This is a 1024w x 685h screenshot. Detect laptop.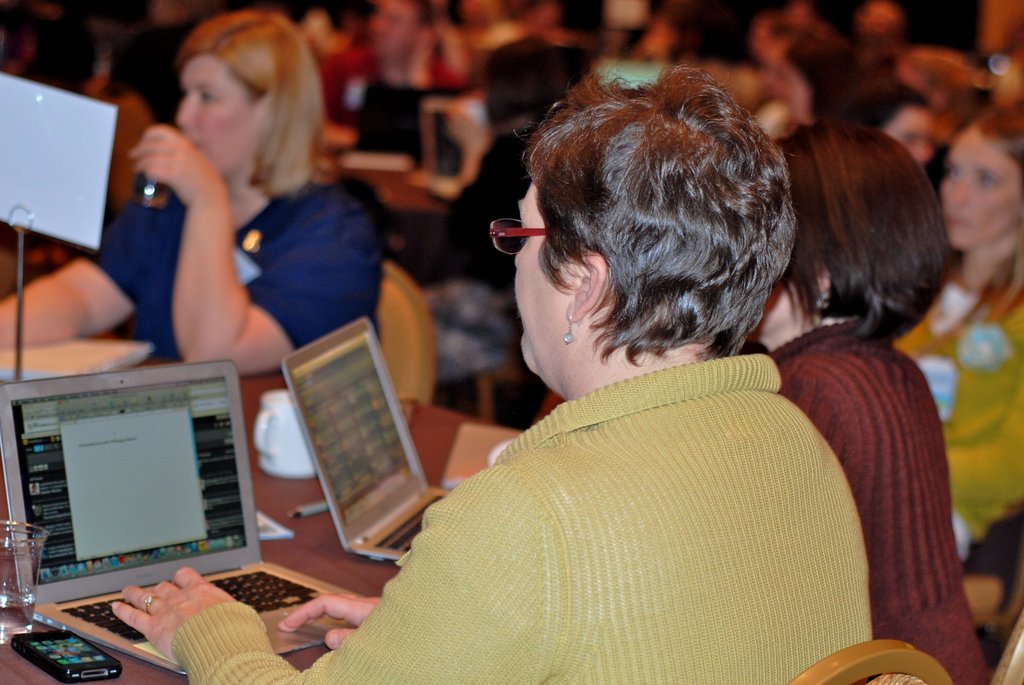
278 316 450 558.
